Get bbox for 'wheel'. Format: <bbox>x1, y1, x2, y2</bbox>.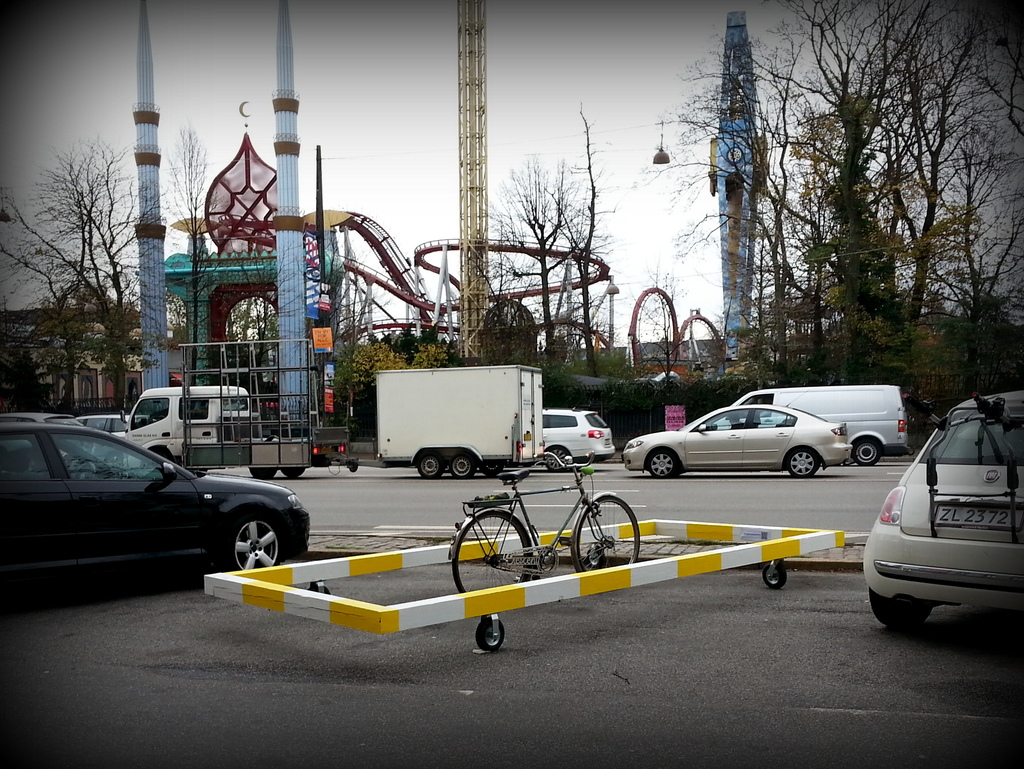
<bbox>419, 452, 440, 479</bbox>.
